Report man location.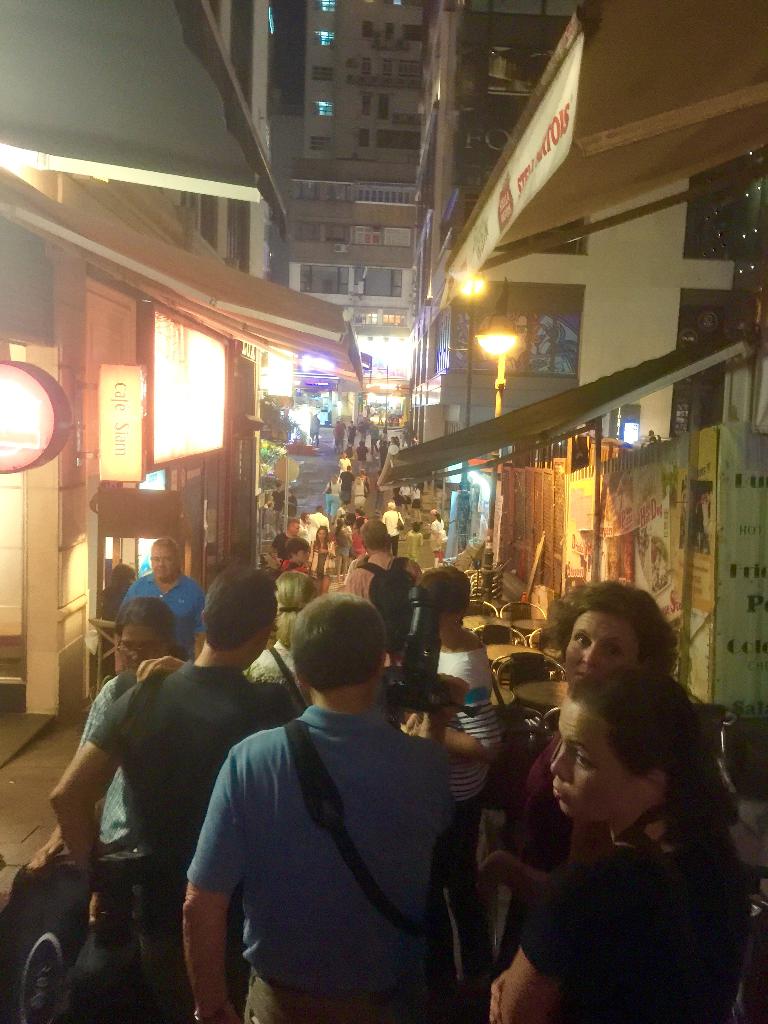
Report: BBox(268, 517, 303, 566).
